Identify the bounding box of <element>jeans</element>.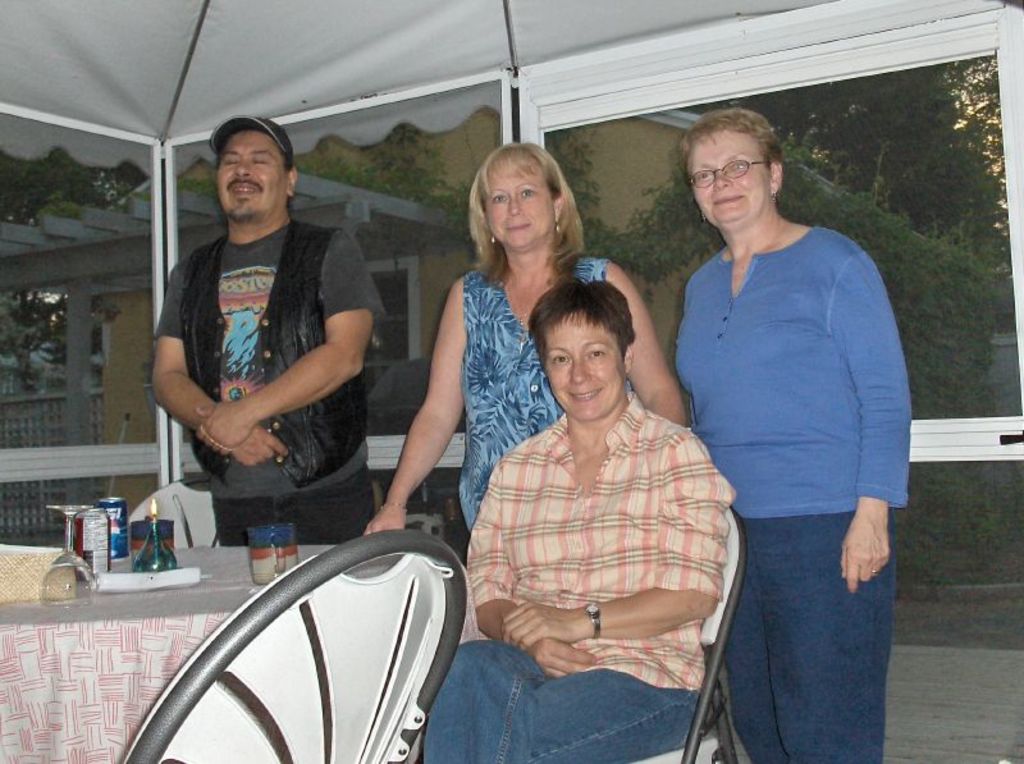
[x1=215, y1=463, x2=369, y2=545].
